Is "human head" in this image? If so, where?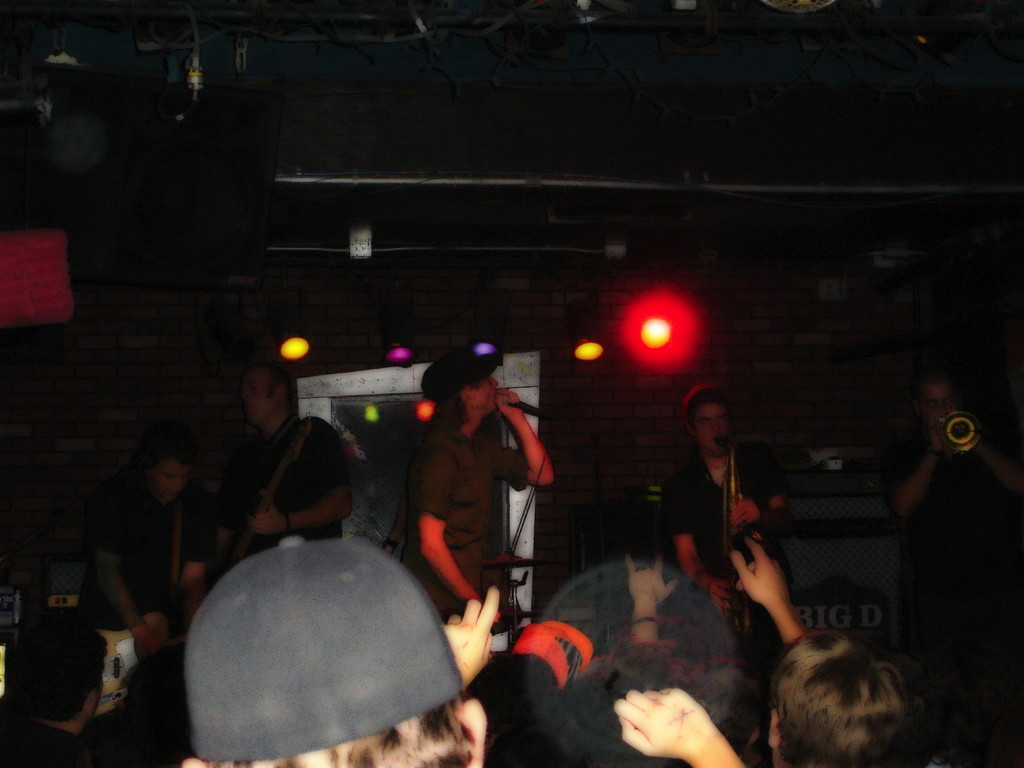
Yes, at locate(673, 385, 738, 461).
